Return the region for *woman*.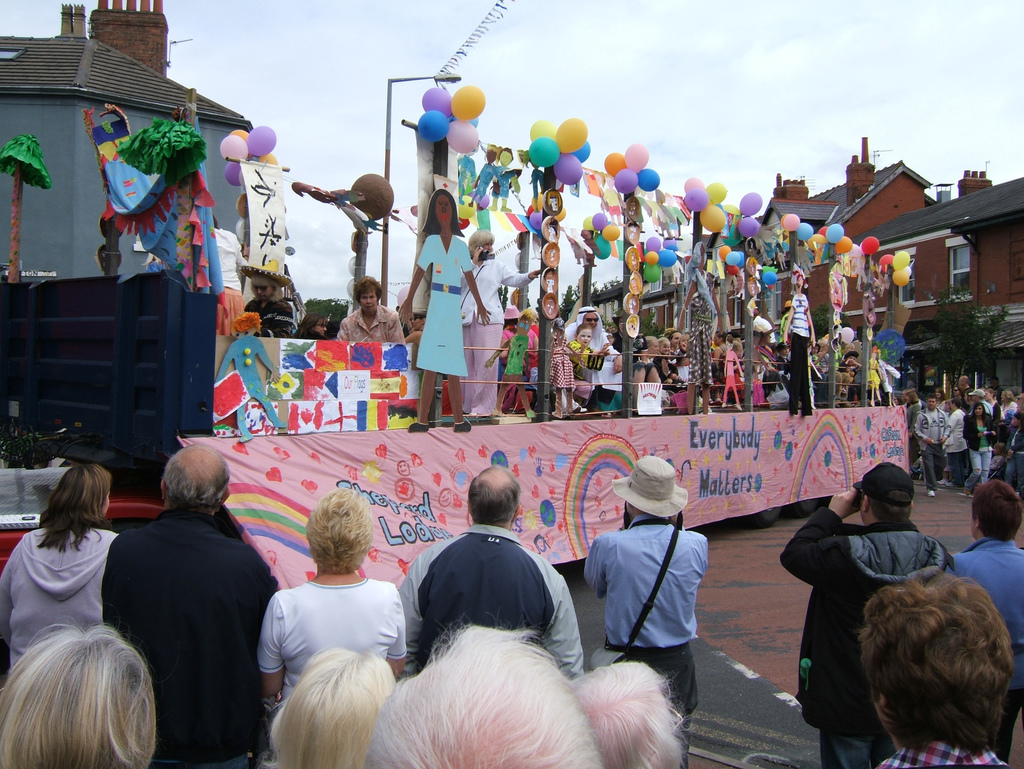
[x1=296, y1=312, x2=329, y2=339].
